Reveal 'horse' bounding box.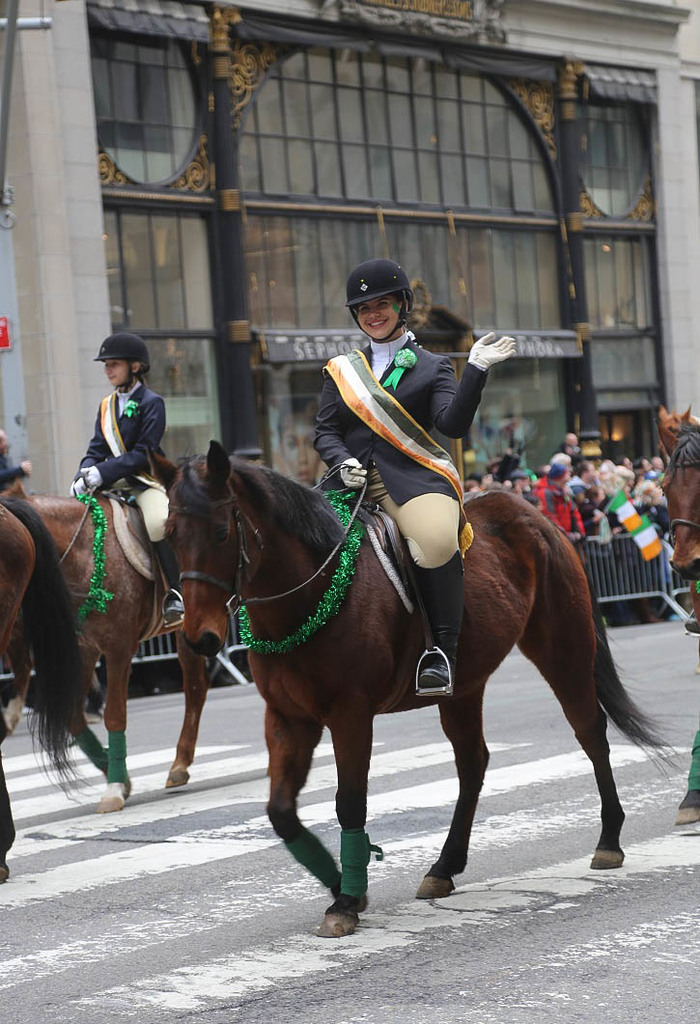
Revealed: left=146, top=443, right=690, bottom=937.
